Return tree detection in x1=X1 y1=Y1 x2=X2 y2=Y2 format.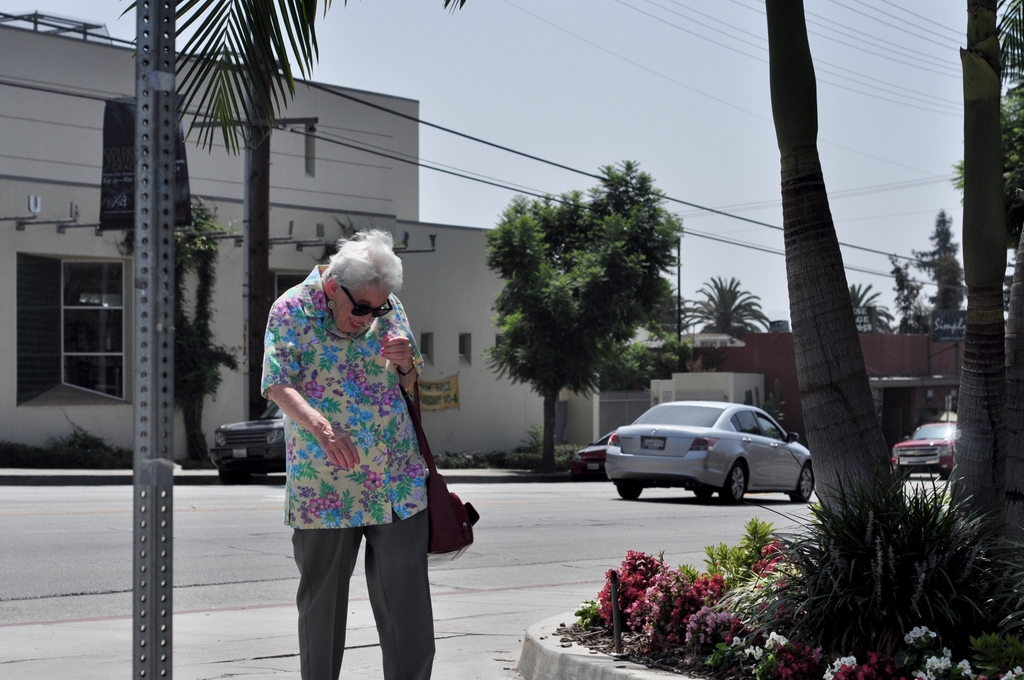
x1=941 y1=0 x2=1002 y2=554.
